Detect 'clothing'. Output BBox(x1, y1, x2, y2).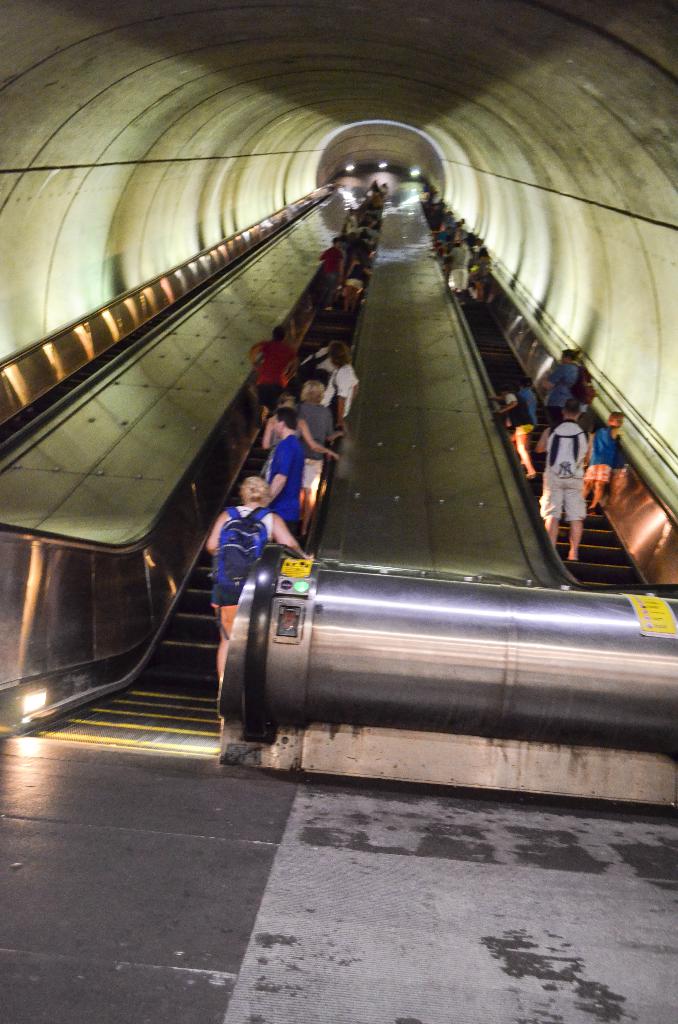
BBox(540, 420, 593, 525).
